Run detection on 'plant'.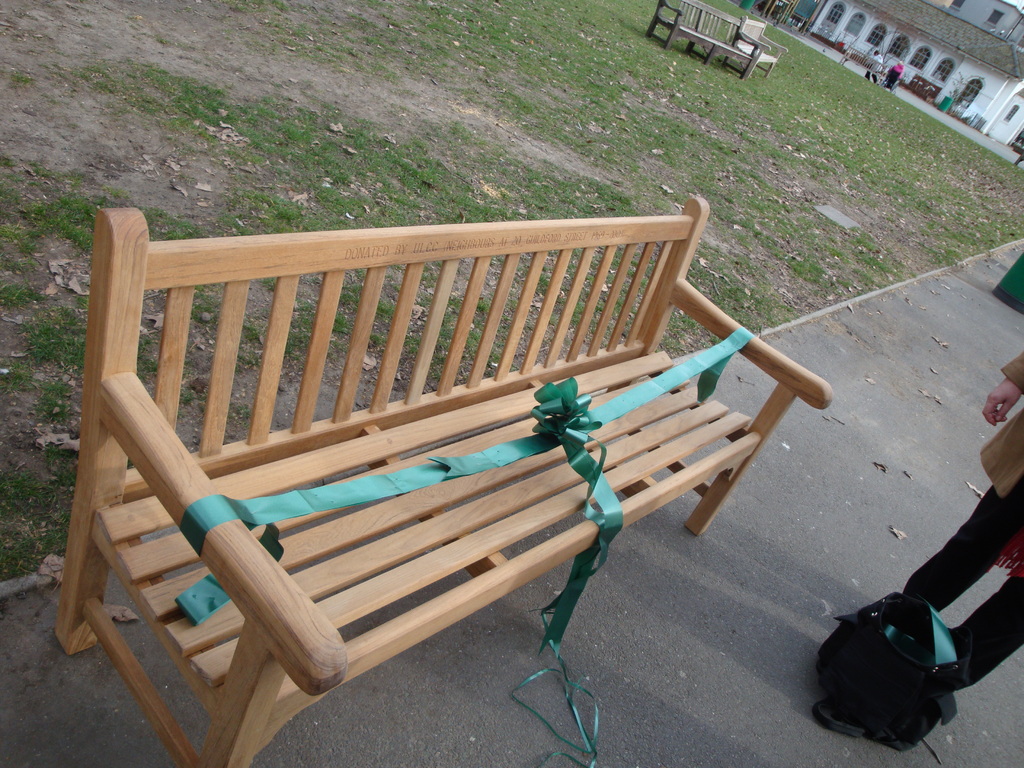
Result: x1=0 y1=152 x2=28 y2=213.
